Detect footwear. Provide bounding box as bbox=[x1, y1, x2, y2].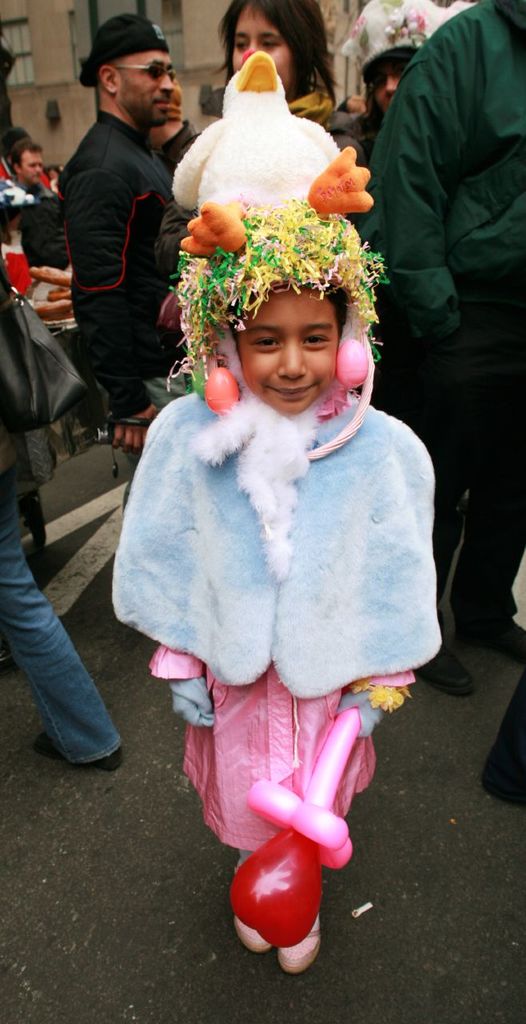
bbox=[456, 616, 525, 656].
